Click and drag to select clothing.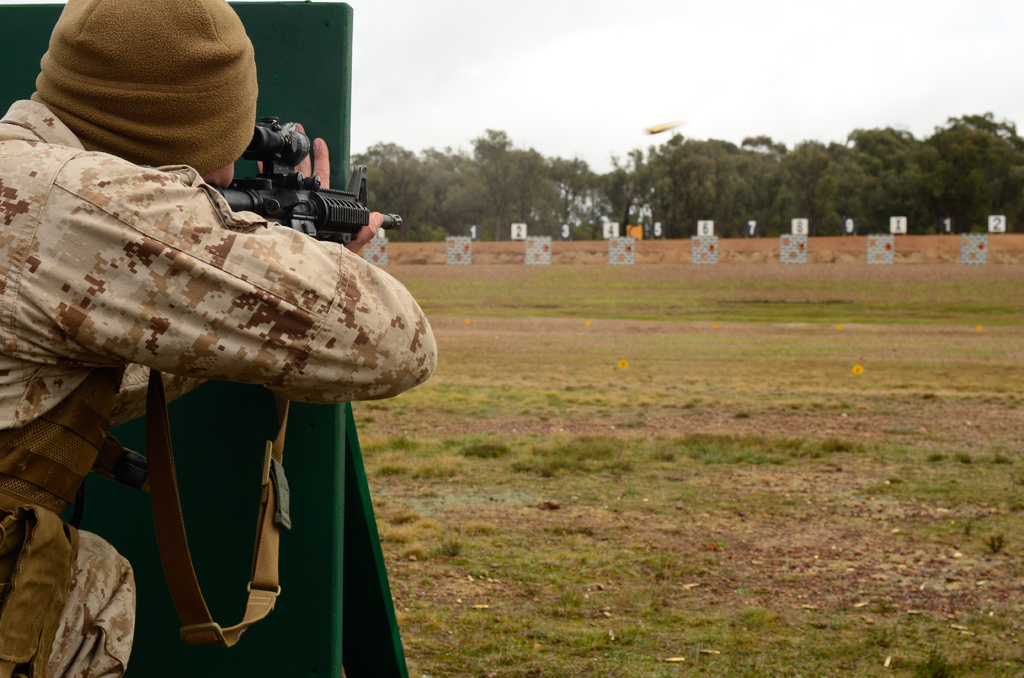
Selection: [53, 42, 441, 640].
